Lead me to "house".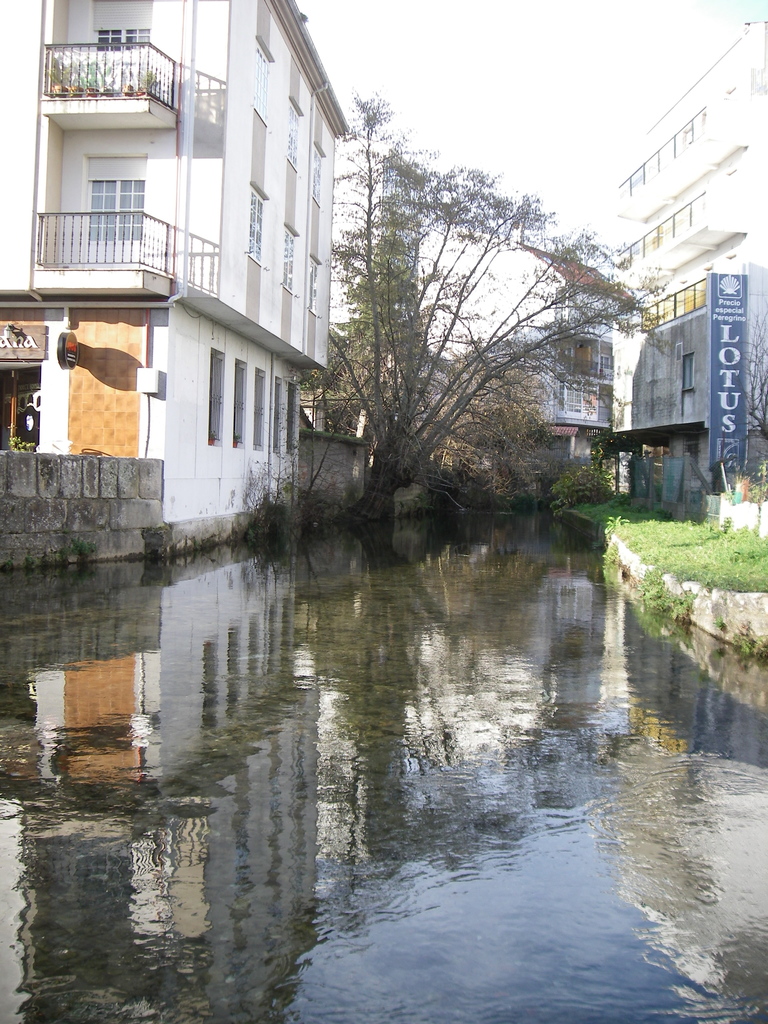
Lead to x1=0, y1=0, x2=381, y2=547.
